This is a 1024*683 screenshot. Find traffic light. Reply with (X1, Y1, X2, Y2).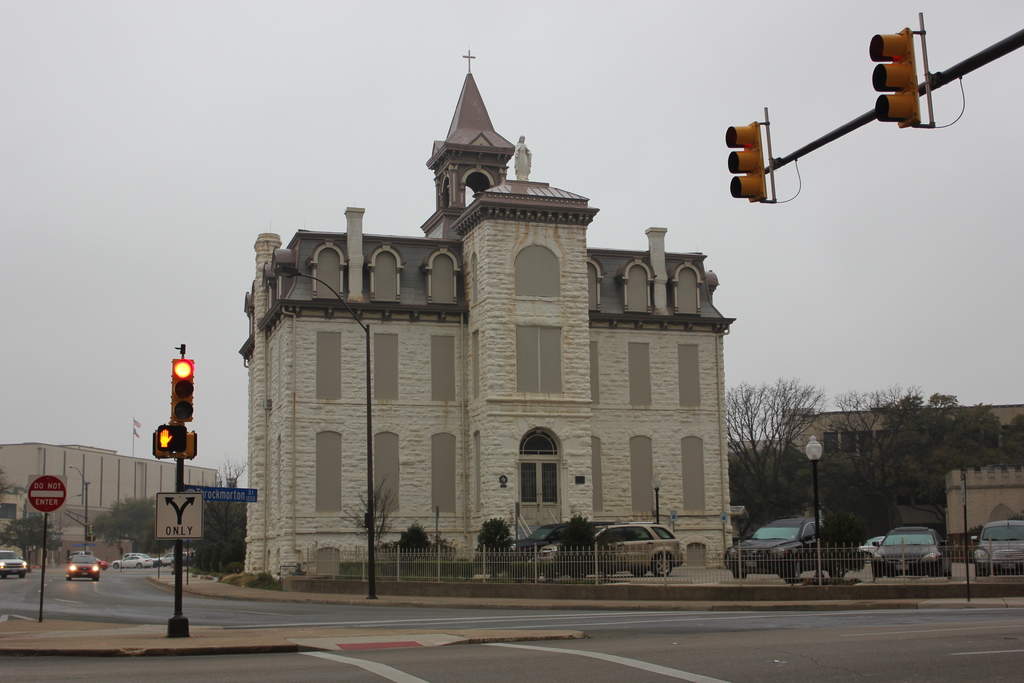
(156, 424, 185, 450).
